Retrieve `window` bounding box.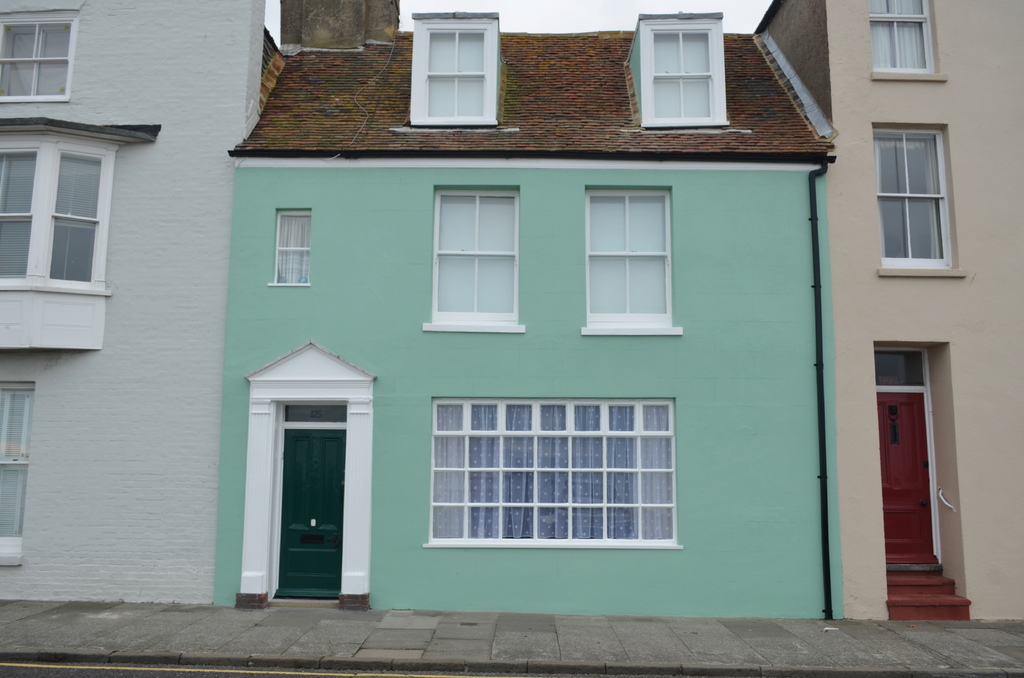
Bounding box: [866,0,935,72].
